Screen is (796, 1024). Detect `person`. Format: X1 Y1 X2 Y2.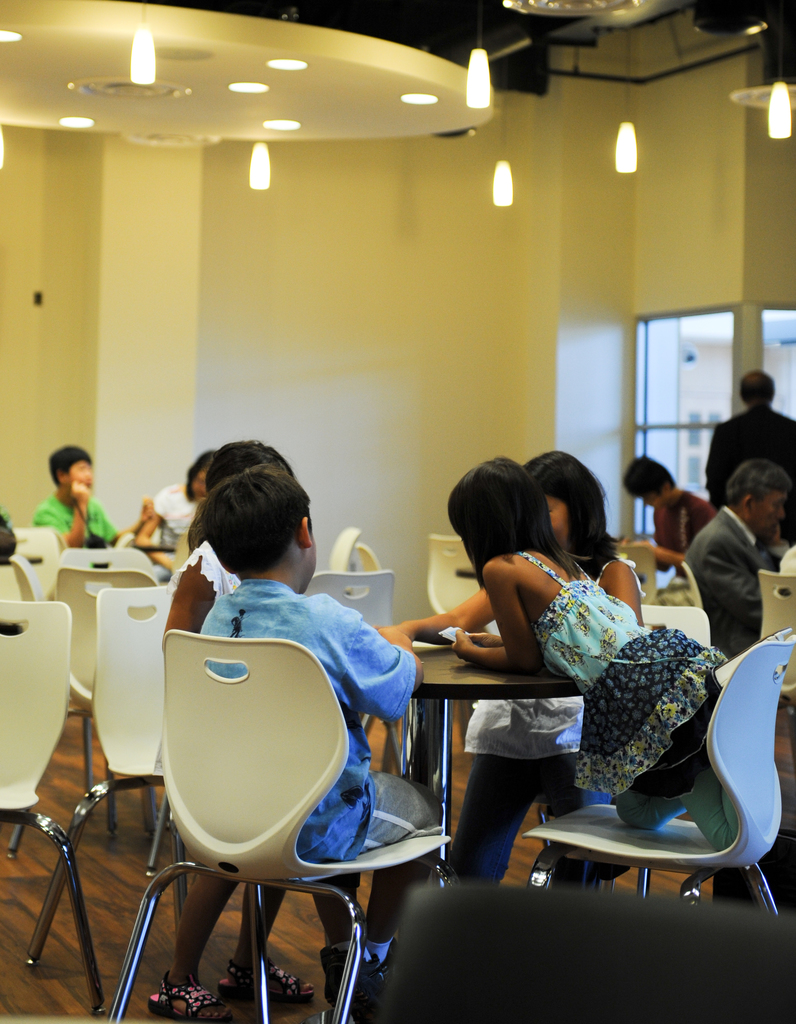
701 368 795 509.
